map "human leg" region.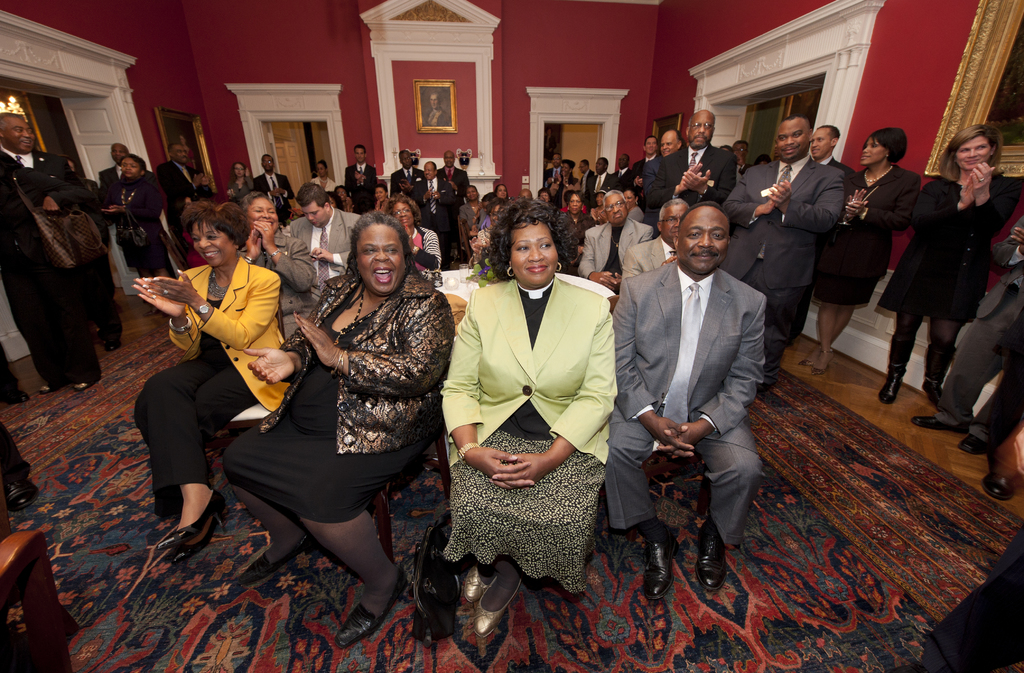
Mapped to left=299, top=505, right=406, bottom=647.
